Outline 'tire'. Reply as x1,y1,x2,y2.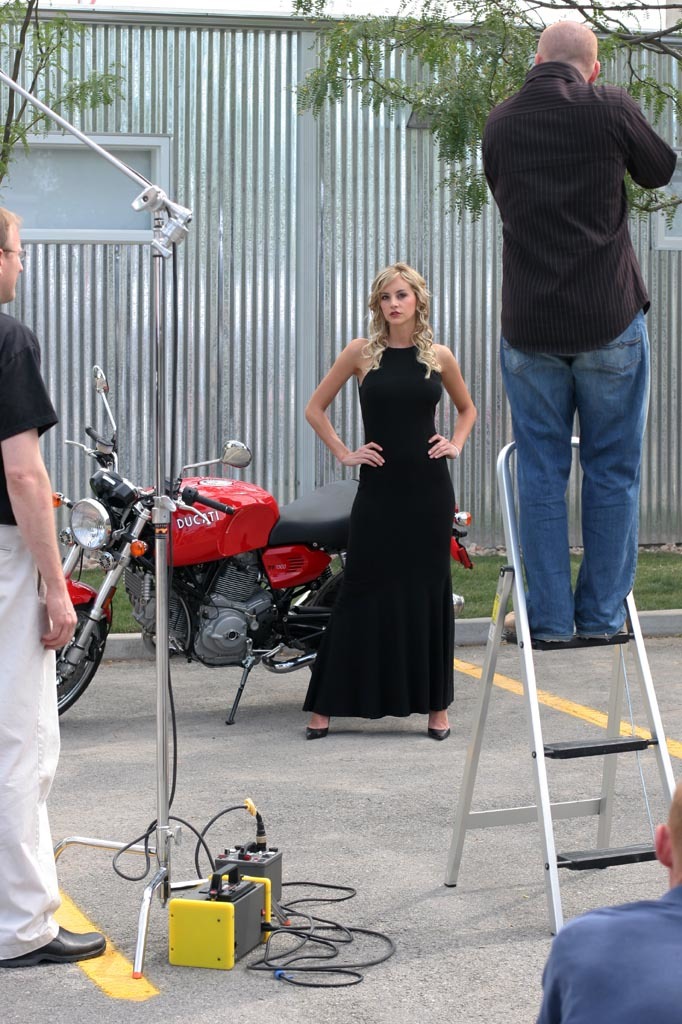
305,570,344,673.
